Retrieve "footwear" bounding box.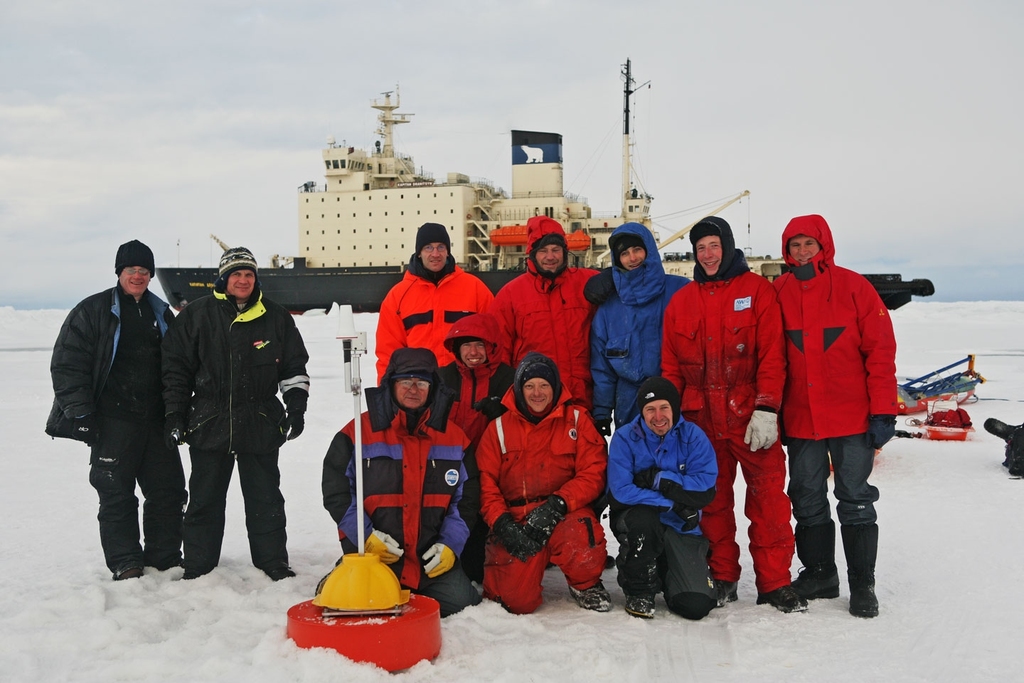
Bounding box: <region>569, 582, 614, 610</region>.
